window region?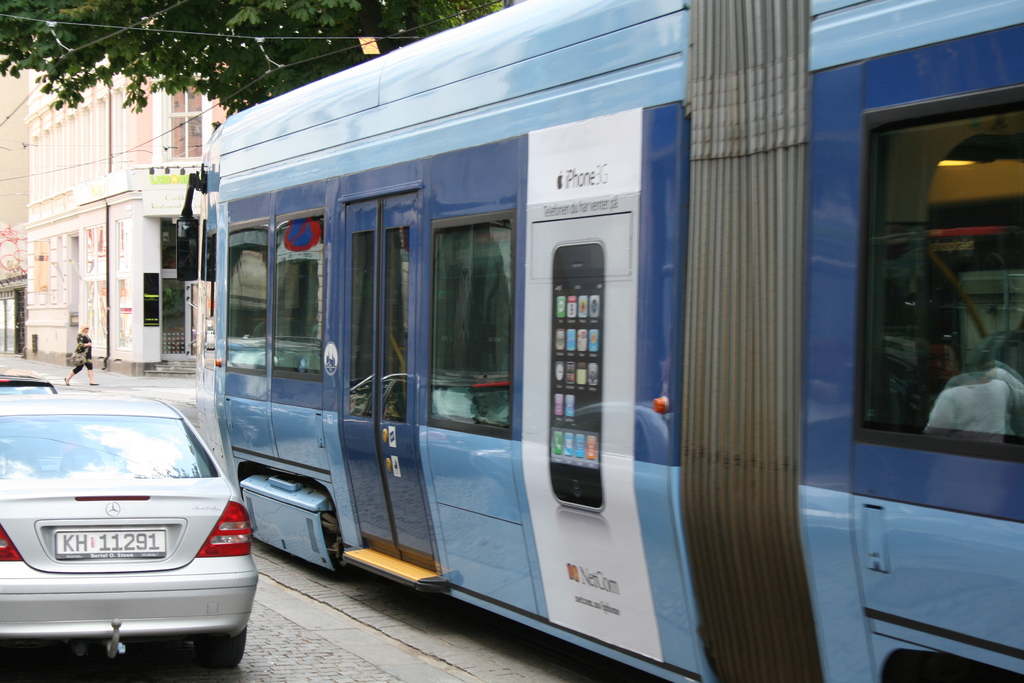
bbox=[860, 54, 1013, 493]
